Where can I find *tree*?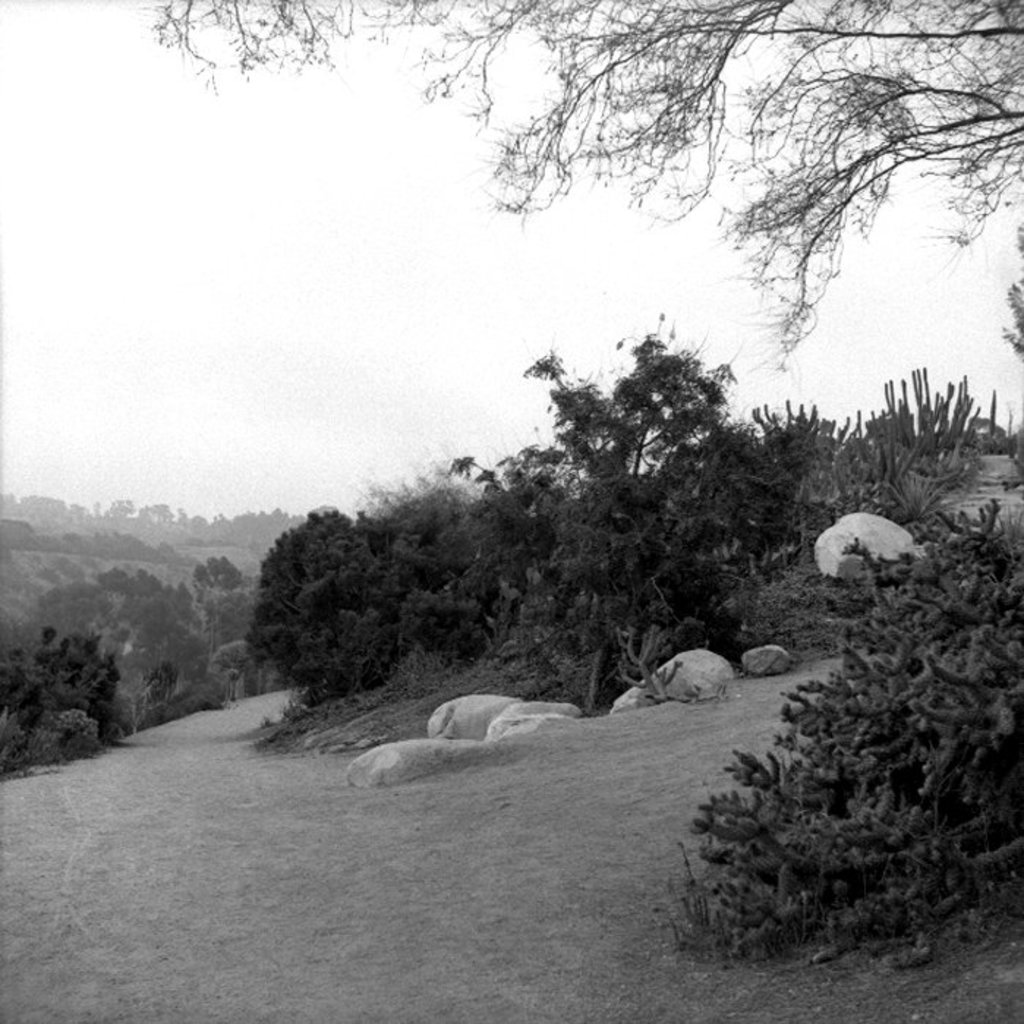
You can find it at [left=646, top=557, right=998, bottom=973].
